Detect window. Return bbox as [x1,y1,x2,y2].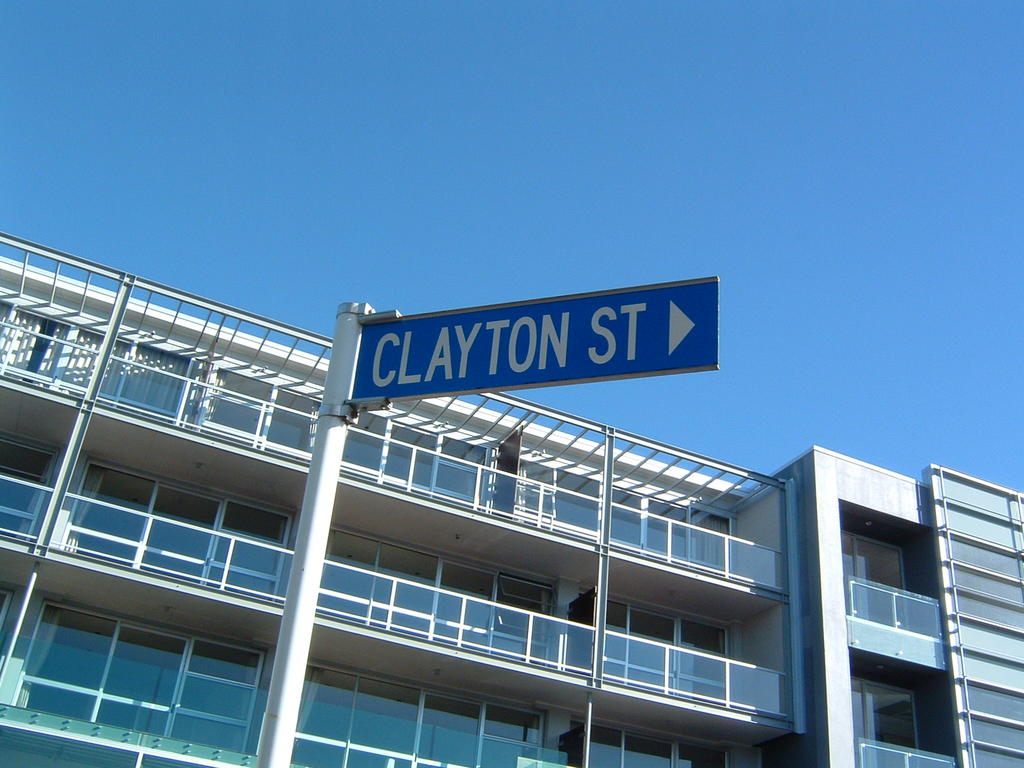
[572,721,730,767].
